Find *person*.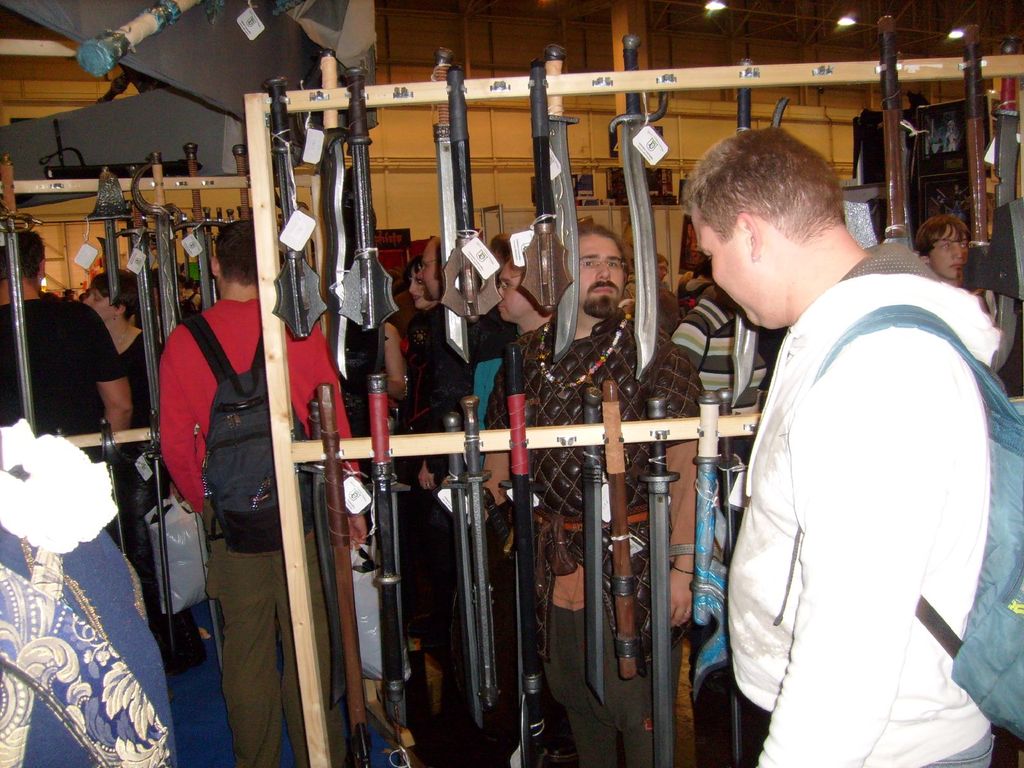
x1=695 y1=81 x2=976 y2=767.
